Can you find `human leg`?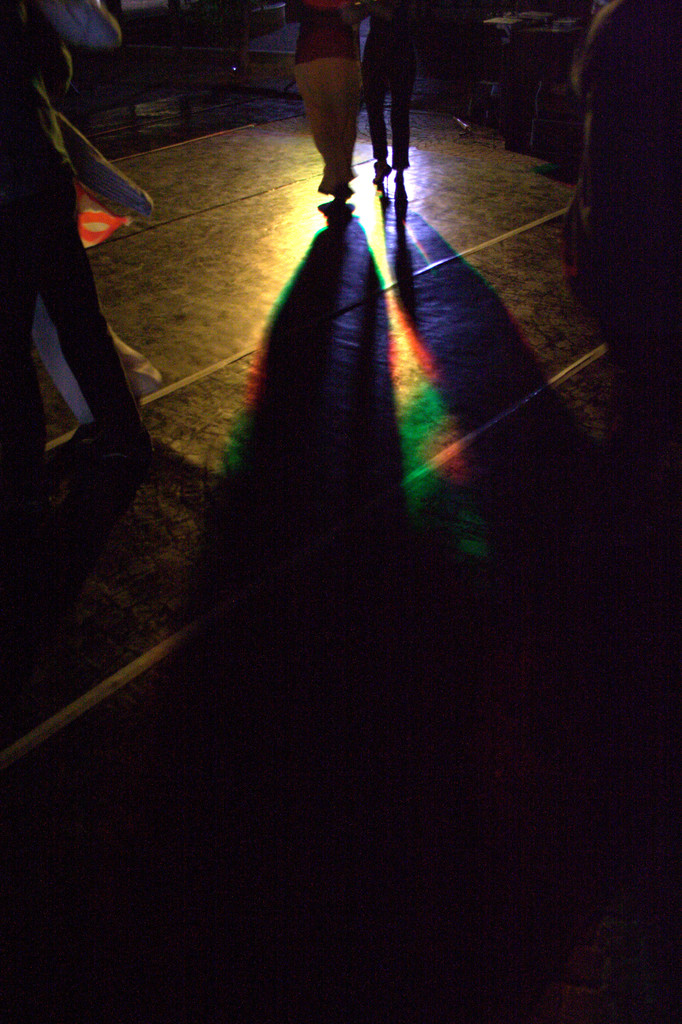
Yes, bounding box: Rect(37, 183, 157, 461).
